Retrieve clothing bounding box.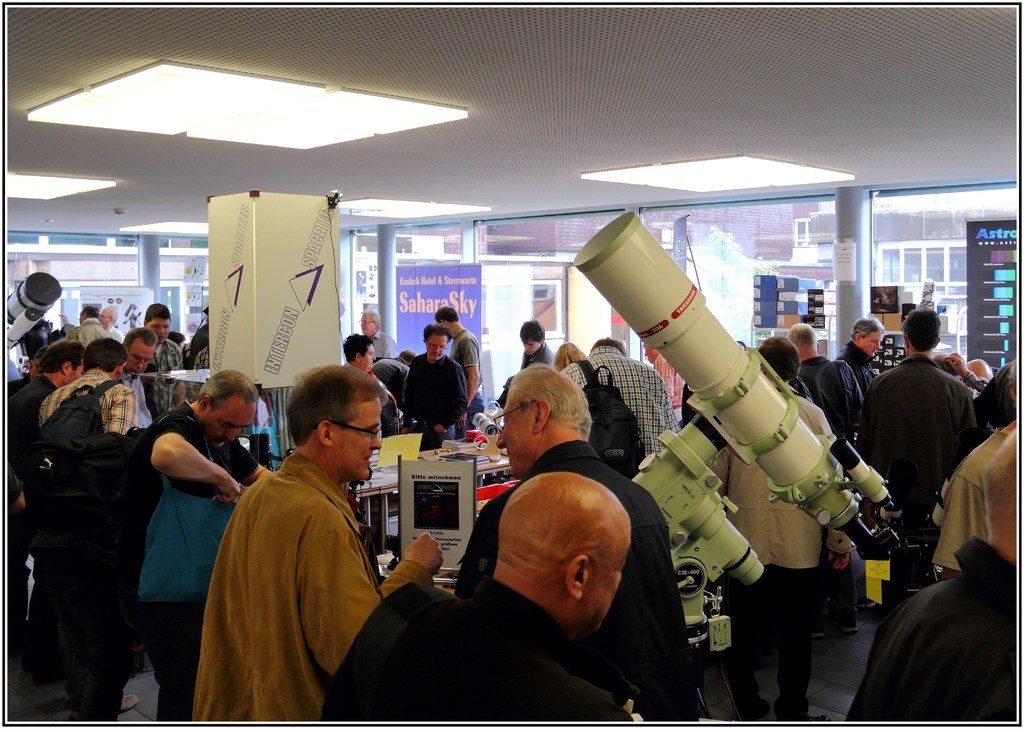
Bounding box: select_region(0, 379, 50, 644).
